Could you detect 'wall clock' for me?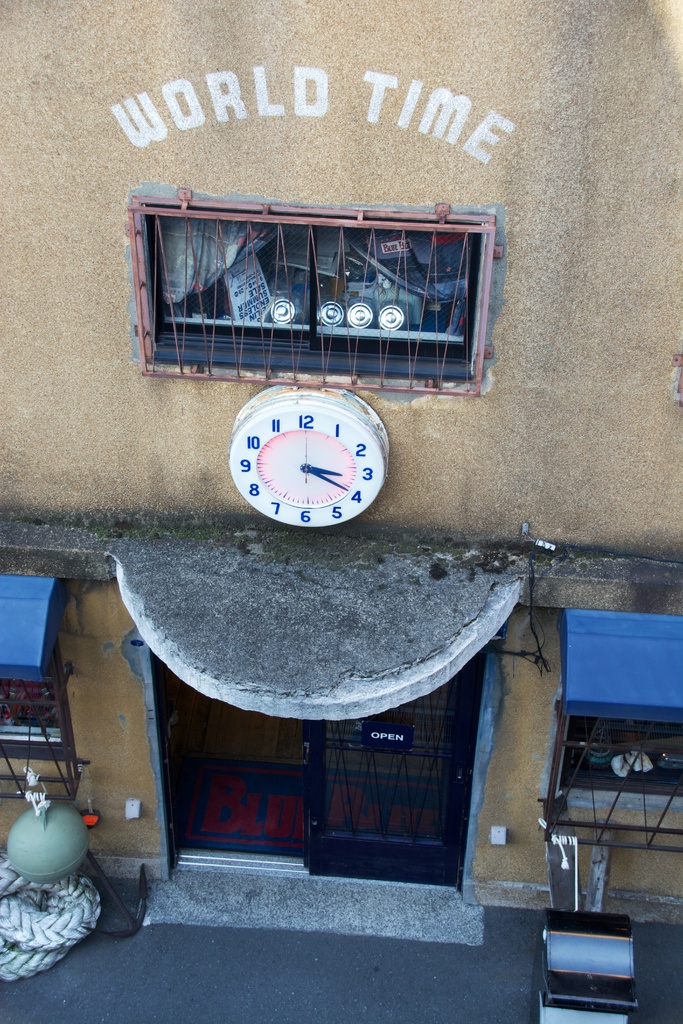
Detection result: region(229, 383, 388, 540).
